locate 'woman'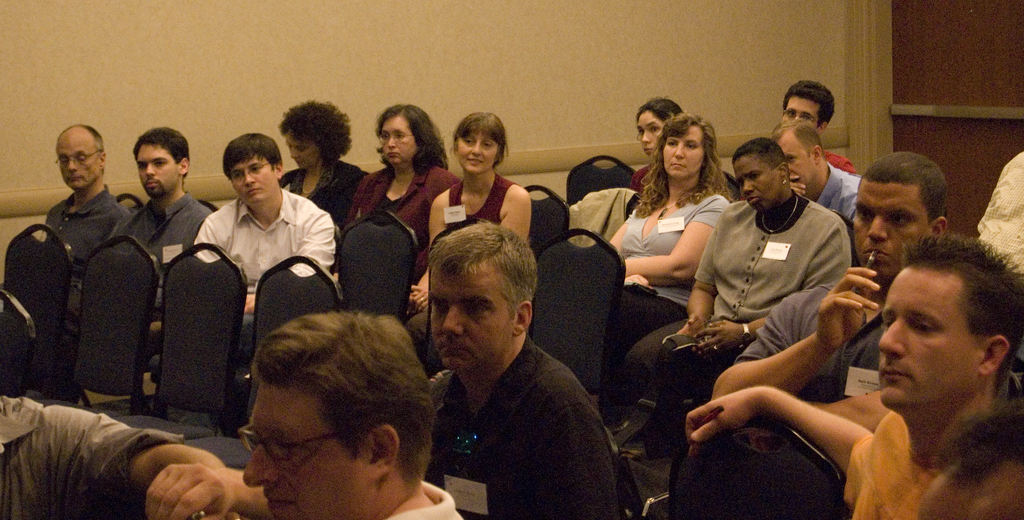
{"x1": 337, "y1": 102, "x2": 454, "y2": 305}
